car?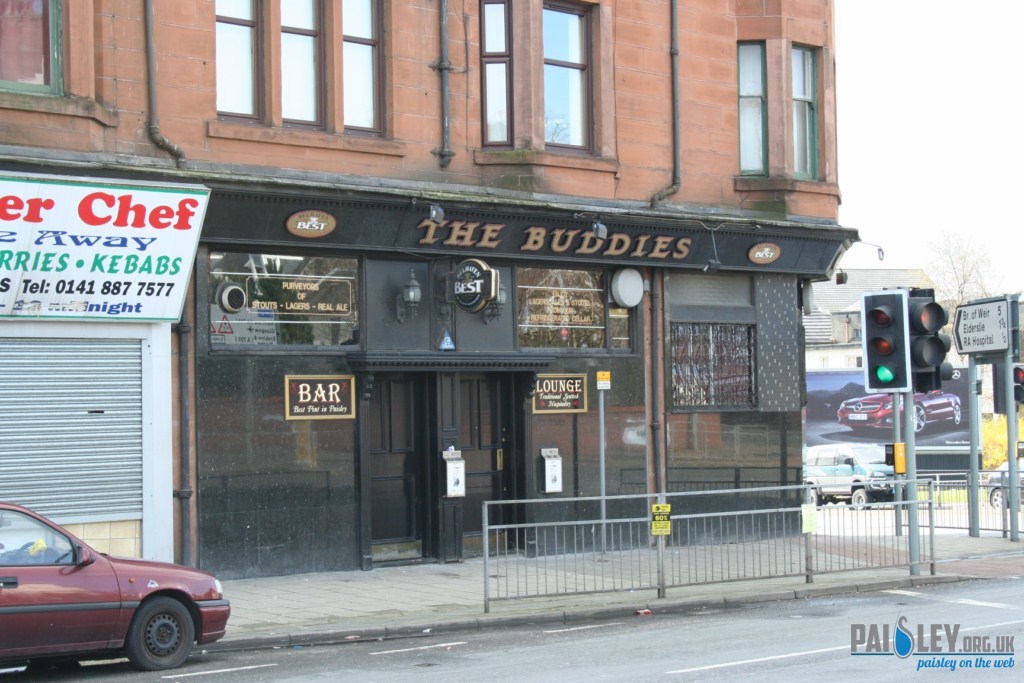
(835, 389, 959, 434)
